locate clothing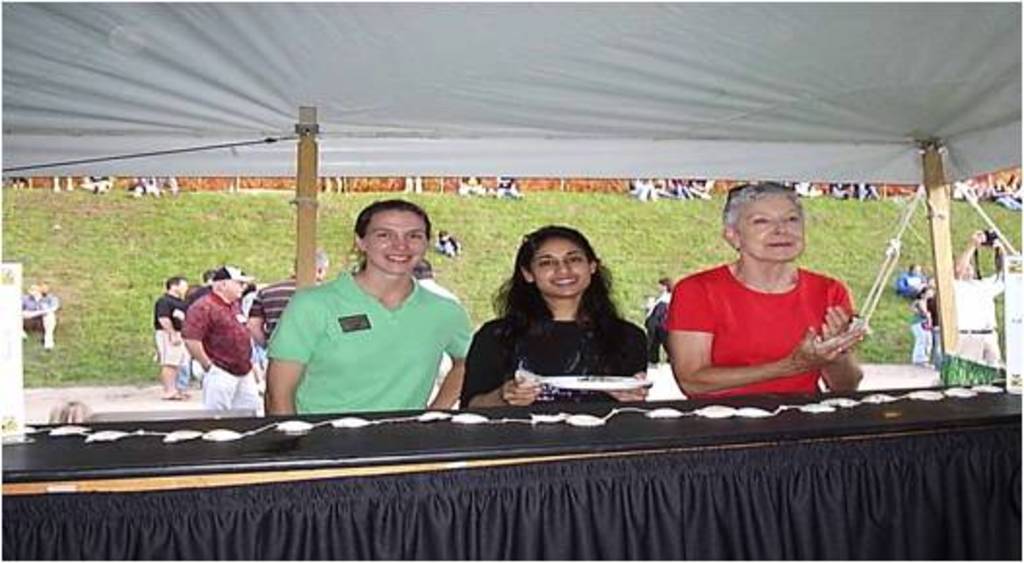
BBox(855, 186, 874, 198)
